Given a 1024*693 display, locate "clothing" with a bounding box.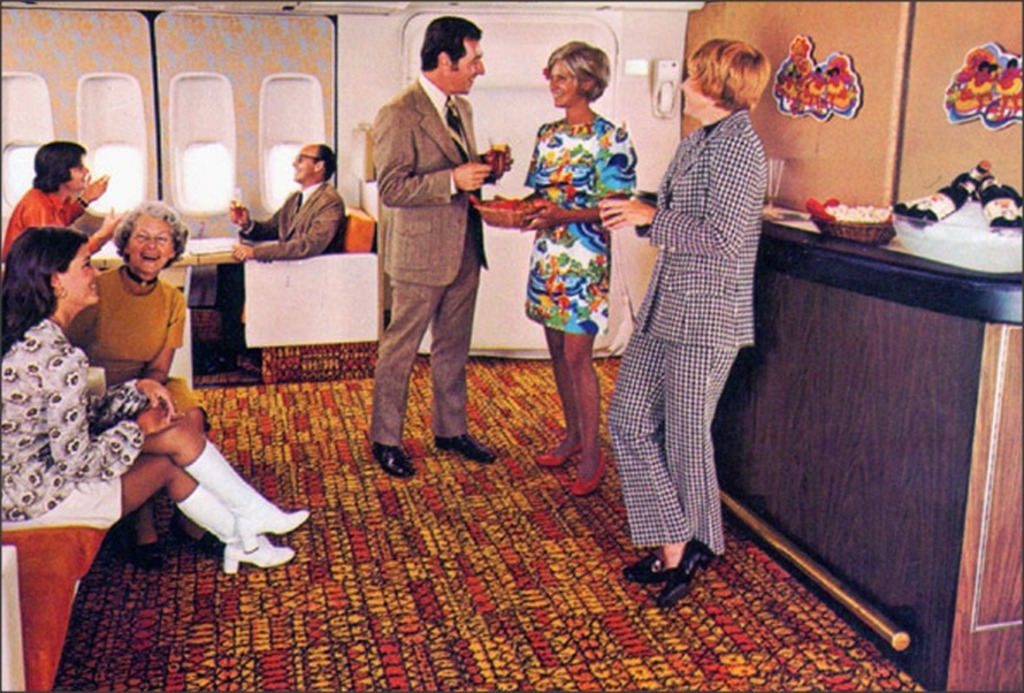
Located: 367,71,490,450.
